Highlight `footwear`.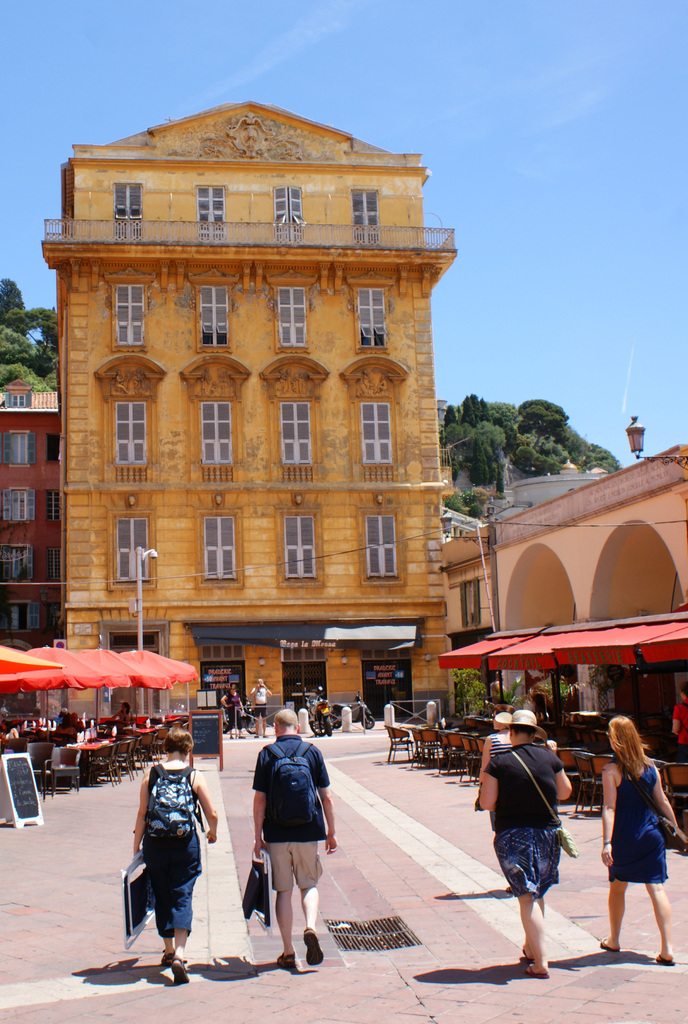
Highlighted region: [left=656, top=951, right=673, bottom=965].
